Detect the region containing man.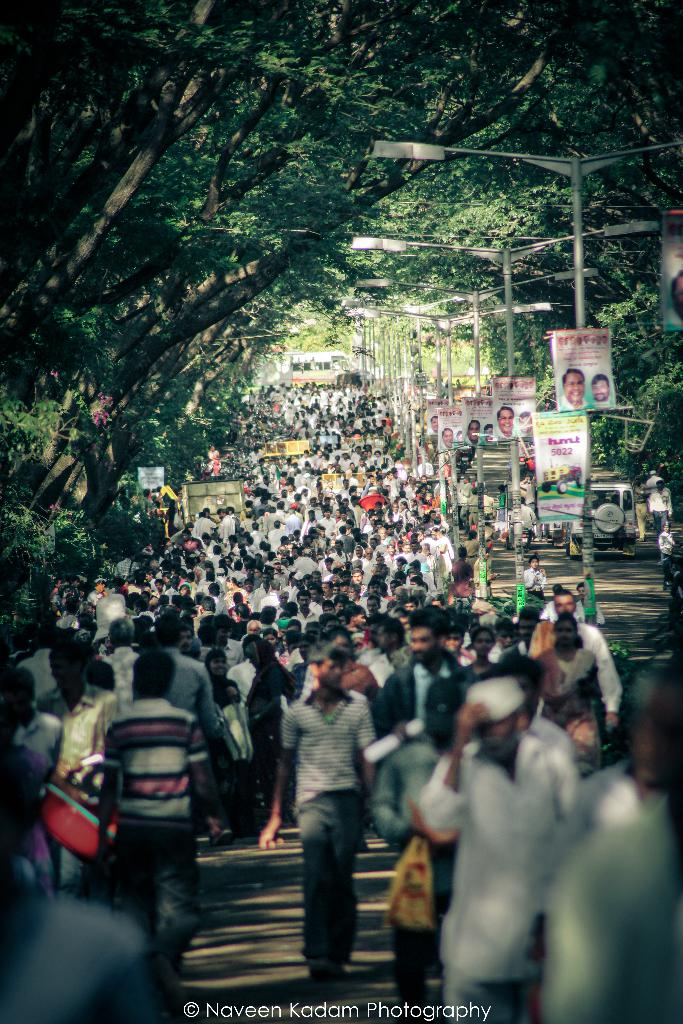
{"left": 377, "top": 525, "right": 391, "bottom": 545}.
